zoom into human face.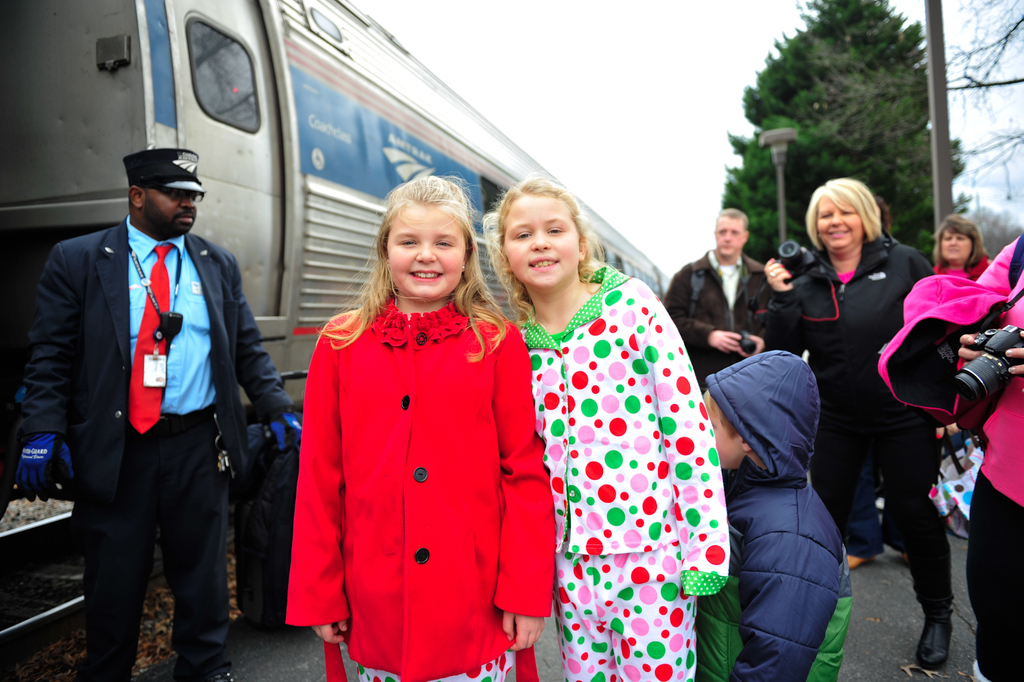
Zoom target: [left=717, top=212, right=746, bottom=256].
